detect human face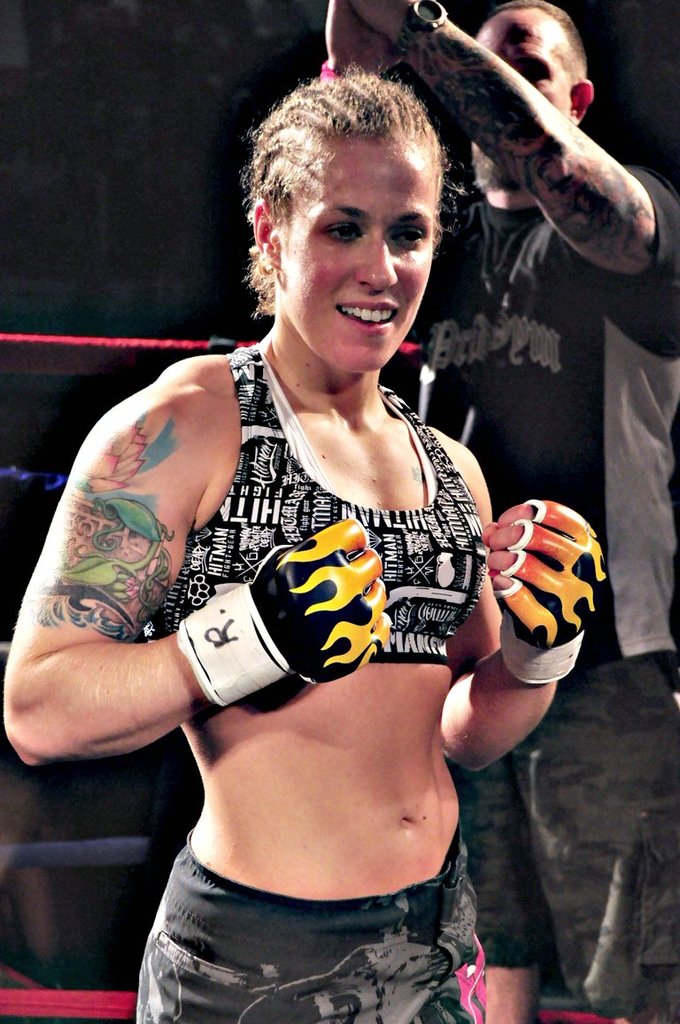
bbox=(276, 137, 446, 372)
